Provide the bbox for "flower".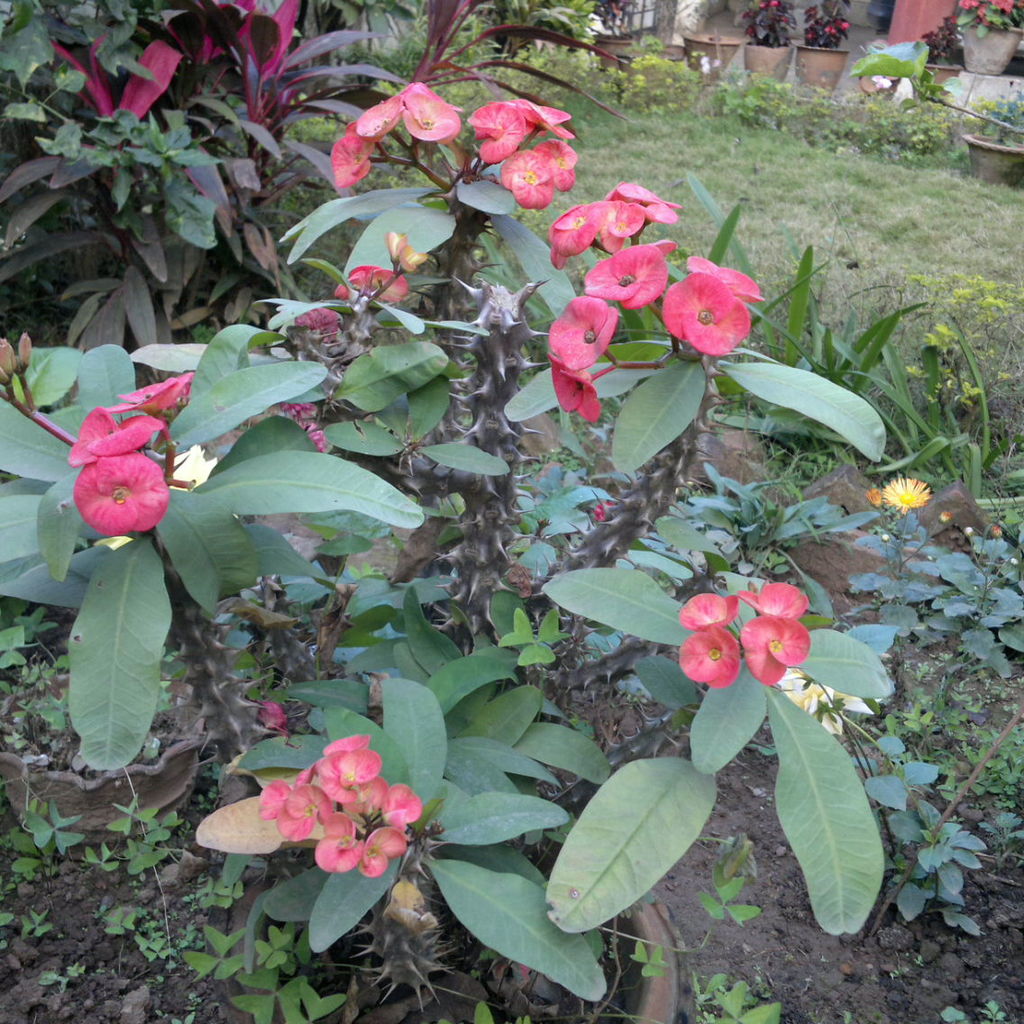
<region>68, 377, 198, 546</region>.
